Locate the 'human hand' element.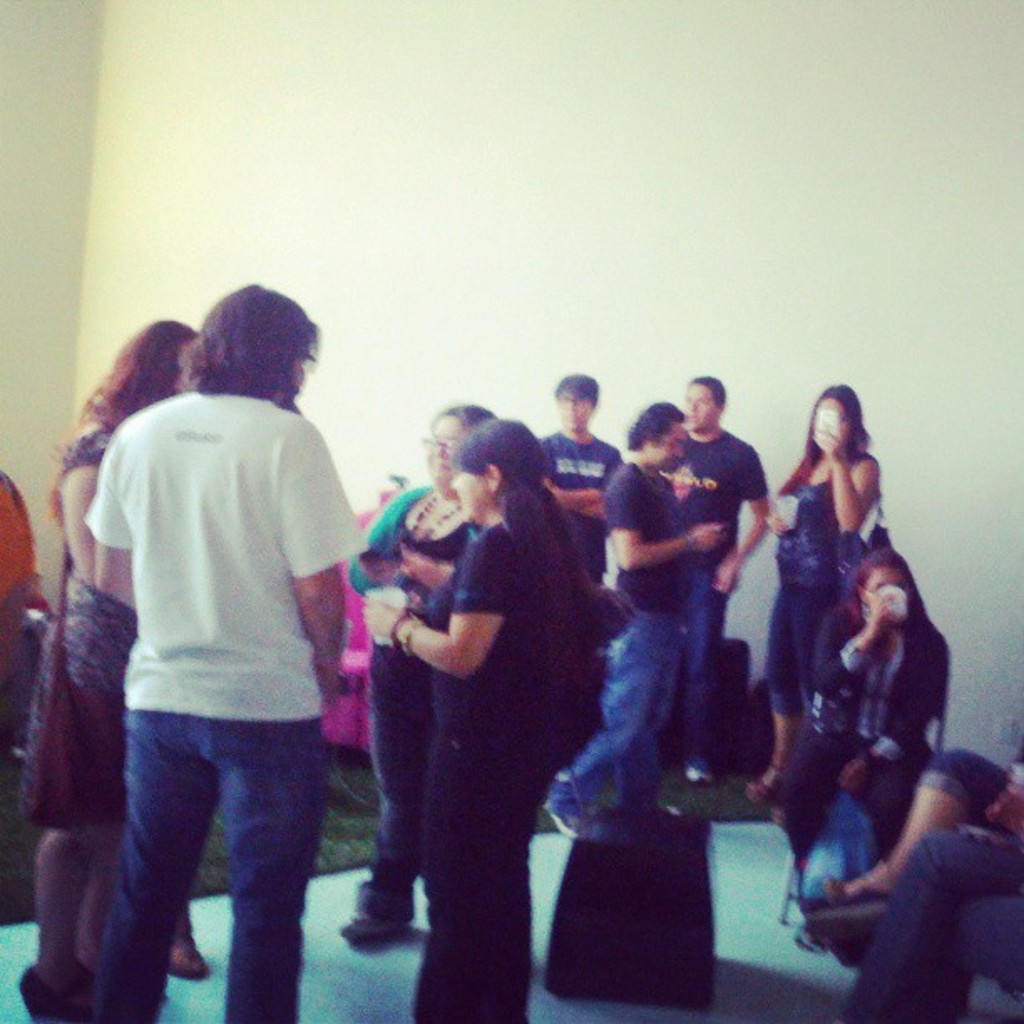
Element bbox: l=718, t=562, r=741, b=601.
